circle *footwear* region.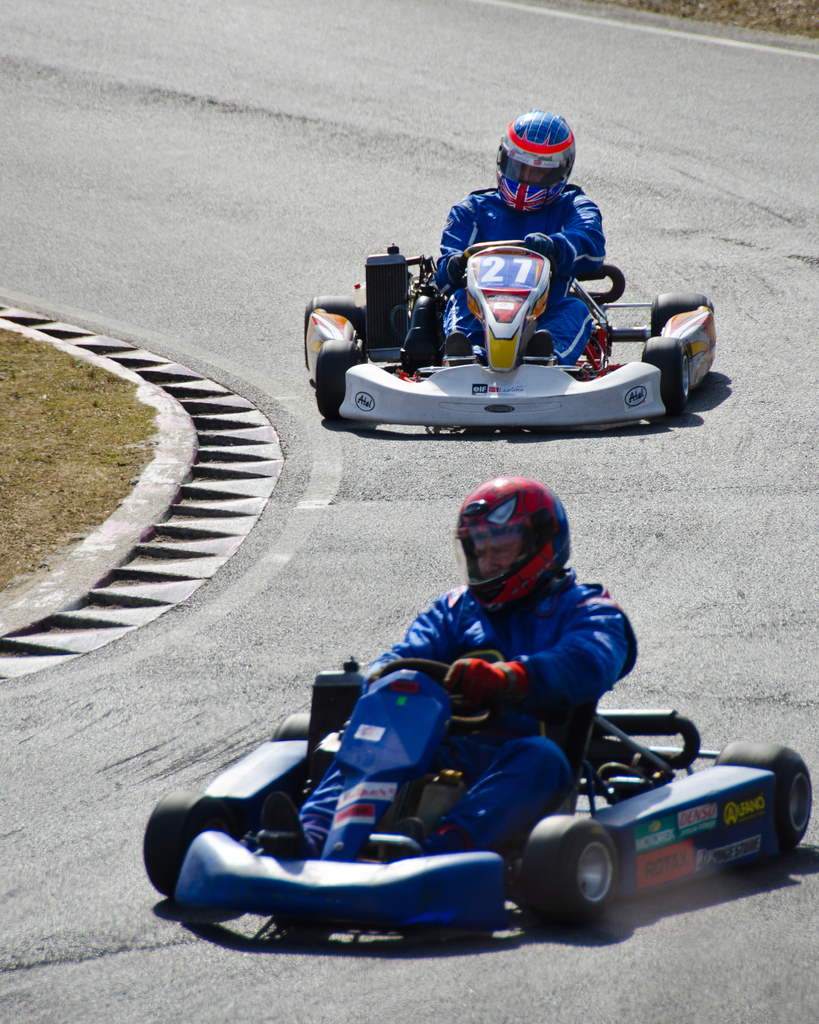
Region: 383:819:416:861.
